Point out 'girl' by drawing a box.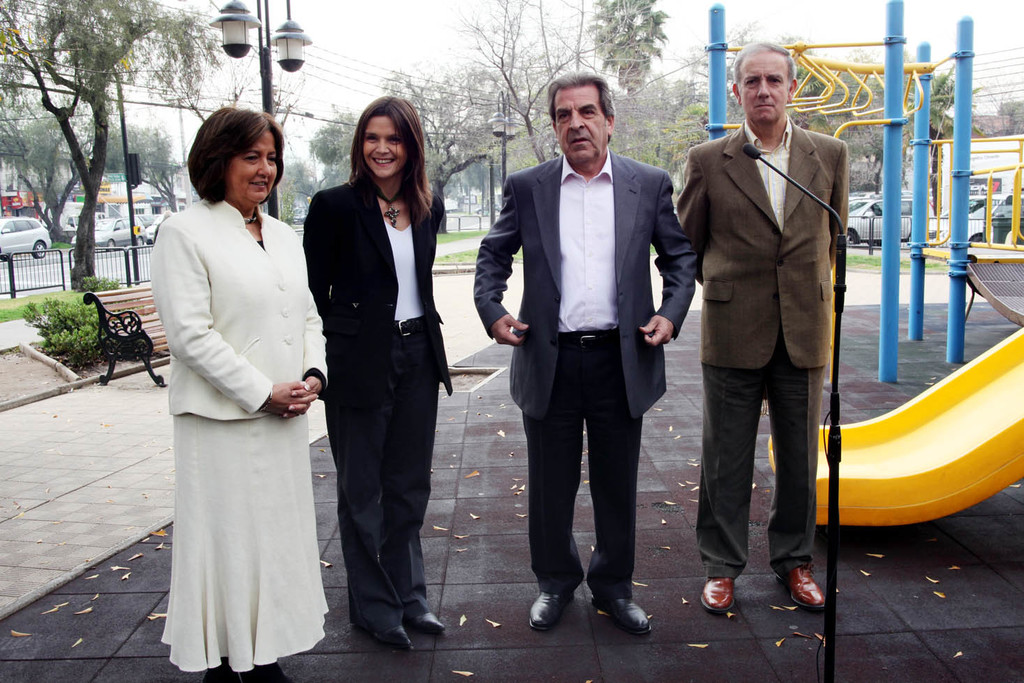
(x1=299, y1=99, x2=455, y2=652).
